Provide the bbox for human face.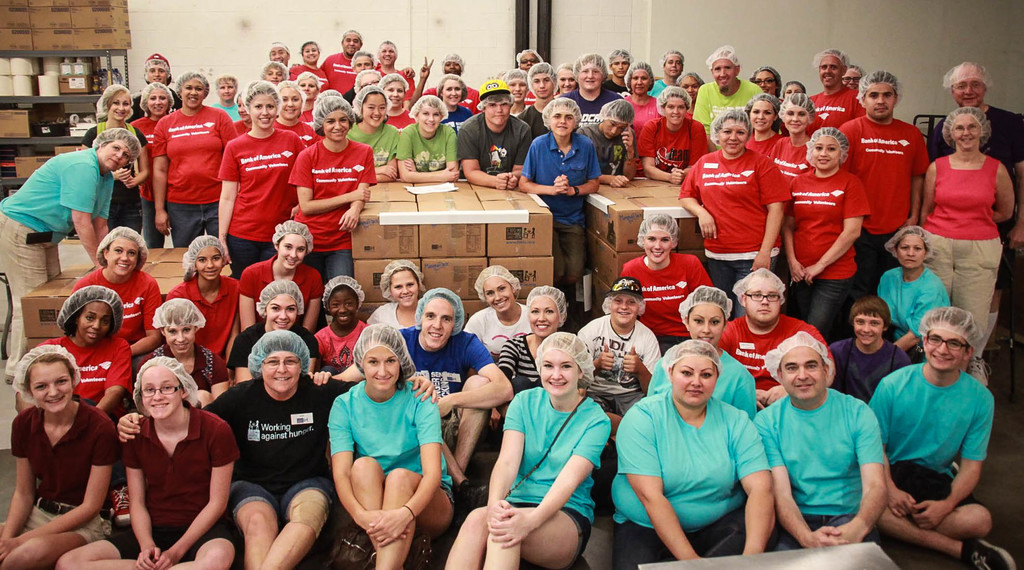
517 52 537 70.
